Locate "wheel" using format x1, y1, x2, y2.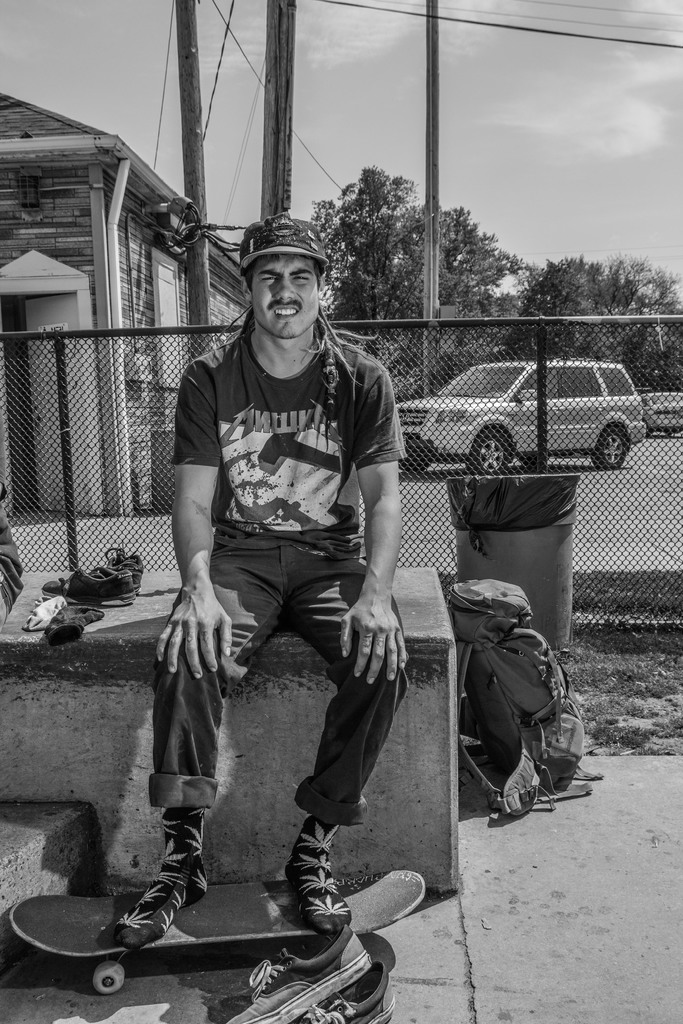
472, 428, 519, 480.
